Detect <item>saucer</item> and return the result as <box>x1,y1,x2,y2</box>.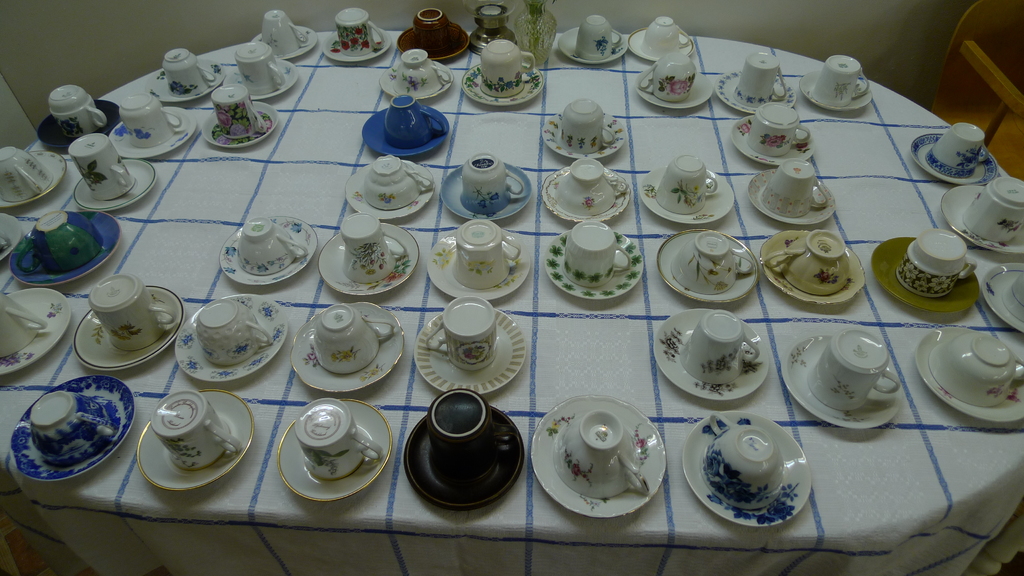
<box>402,402,527,508</box>.
